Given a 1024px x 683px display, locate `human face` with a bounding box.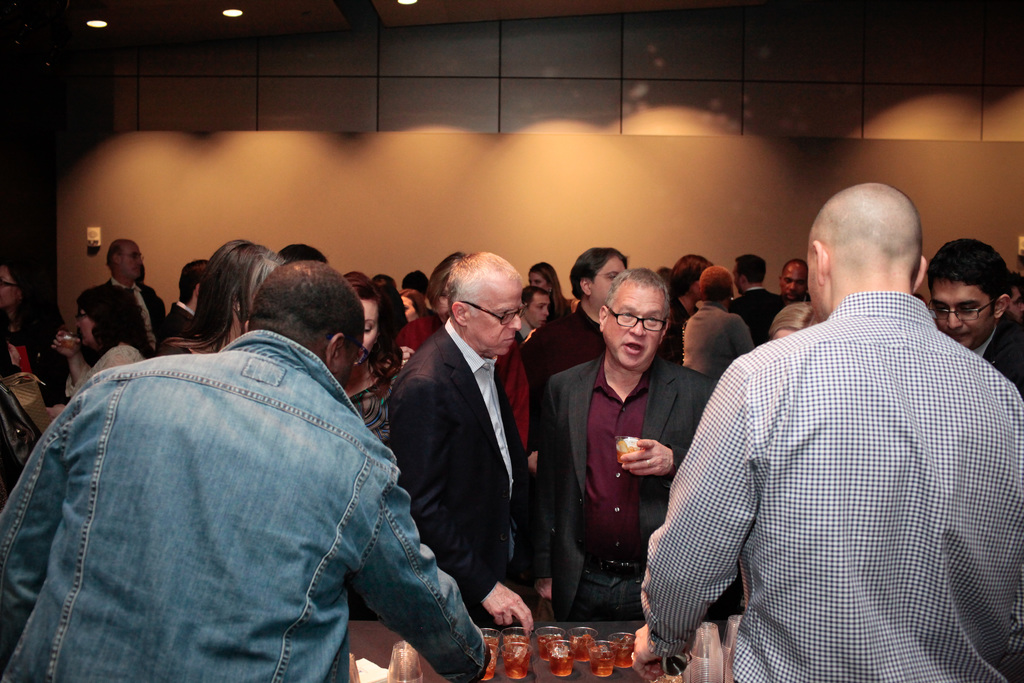
Located: 463, 272, 518, 357.
